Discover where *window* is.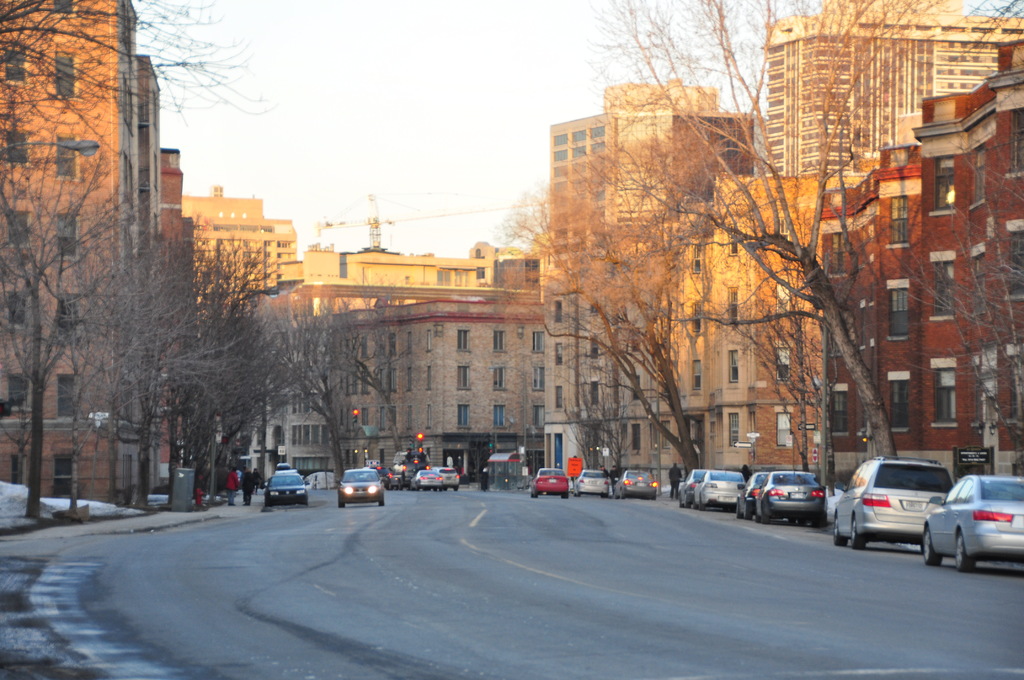
Discovered at <region>885, 197, 909, 249</region>.
